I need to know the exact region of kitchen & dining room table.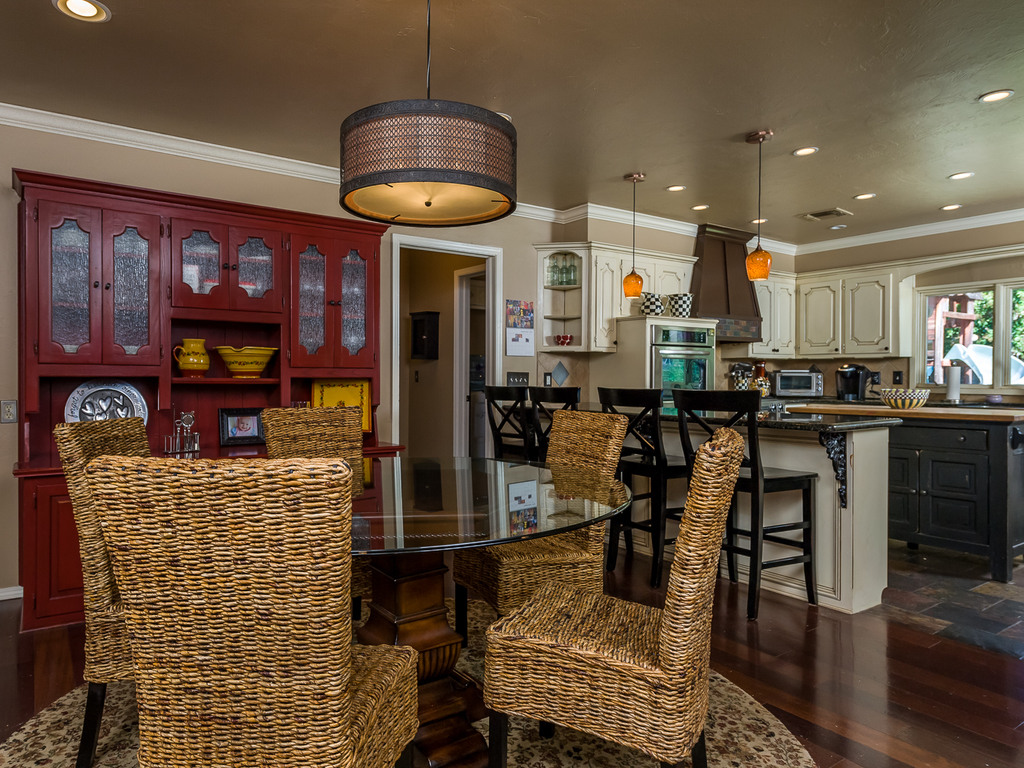
Region: 49, 398, 748, 767.
